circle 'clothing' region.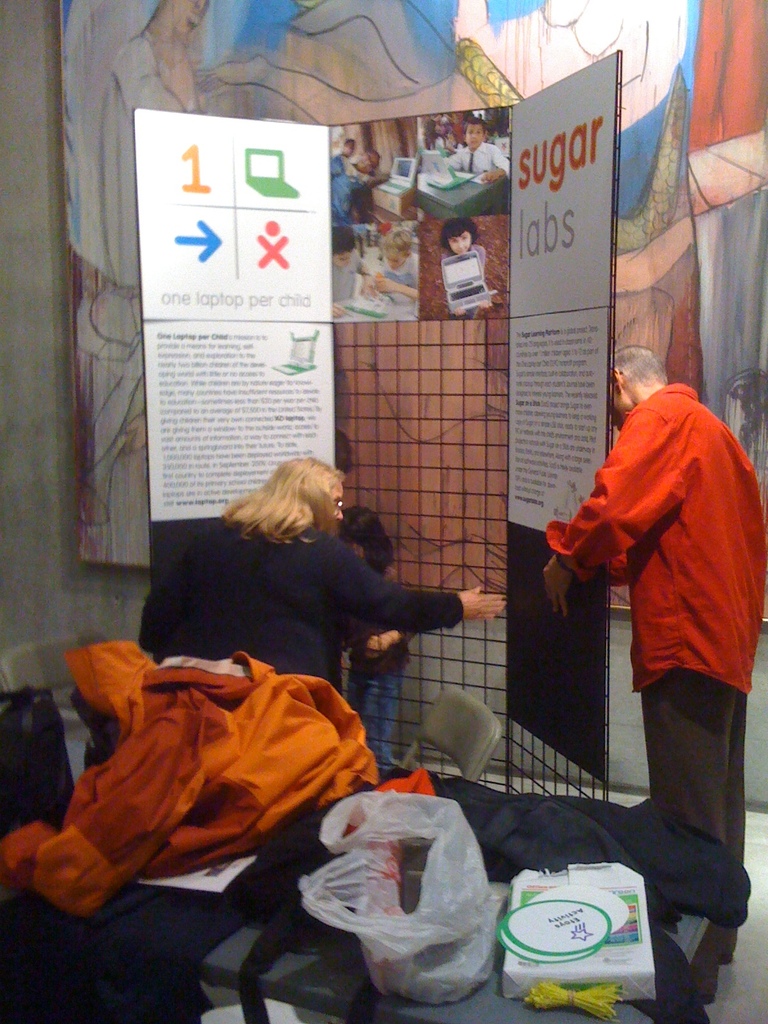
Region: [left=540, top=370, right=767, bottom=914].
